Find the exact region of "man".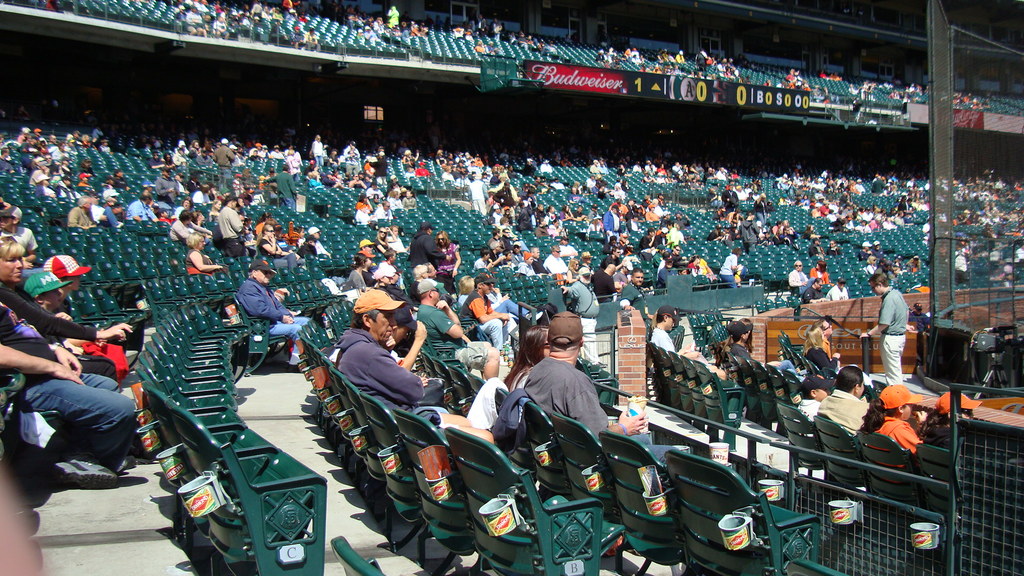
Exact region: <bbox>489, 204, 501, 223</bbox>.
